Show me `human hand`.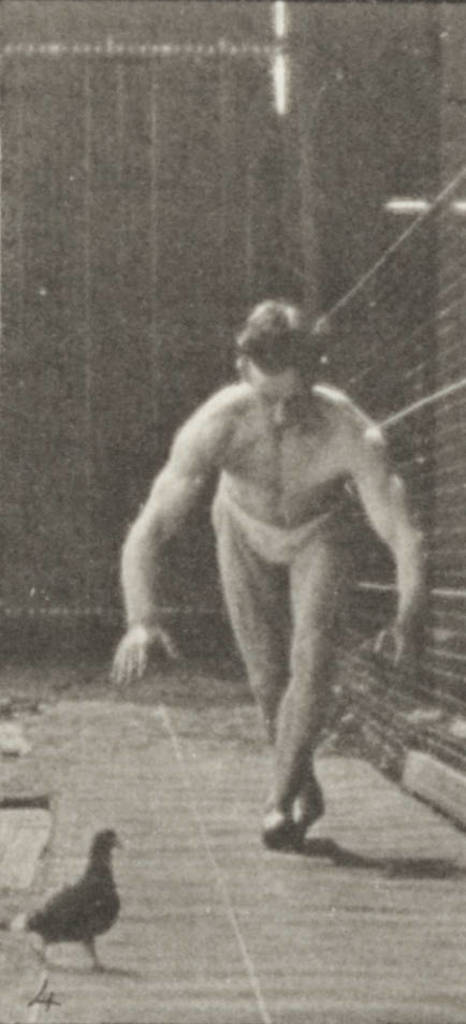
`human hand` is here: 376, 624, 418, 672.
